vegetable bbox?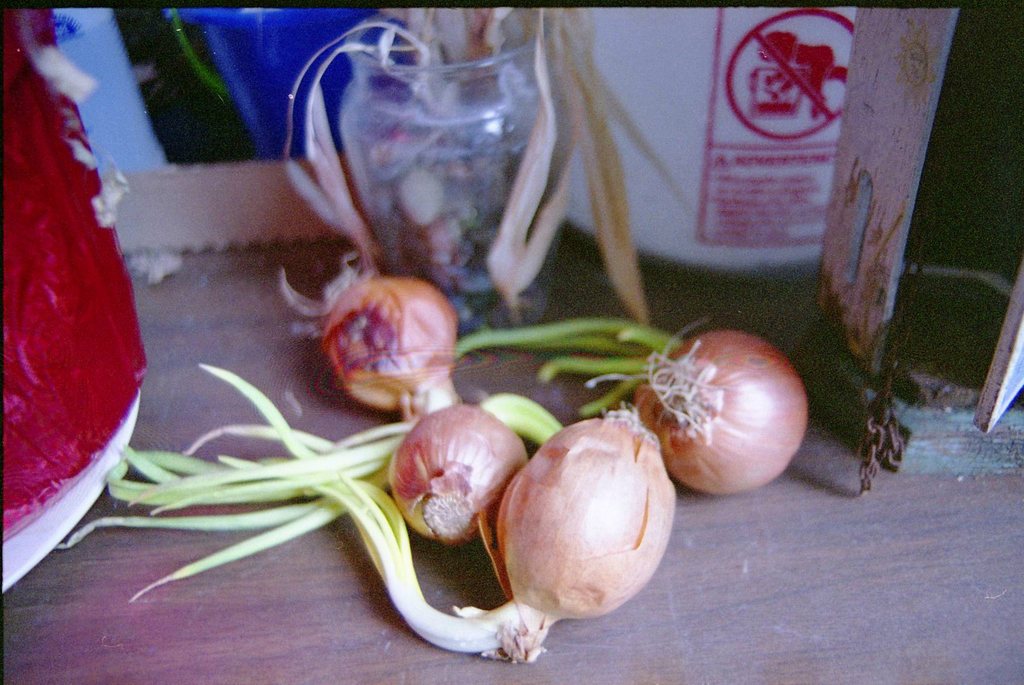
region(152, 402, 676, 668)
